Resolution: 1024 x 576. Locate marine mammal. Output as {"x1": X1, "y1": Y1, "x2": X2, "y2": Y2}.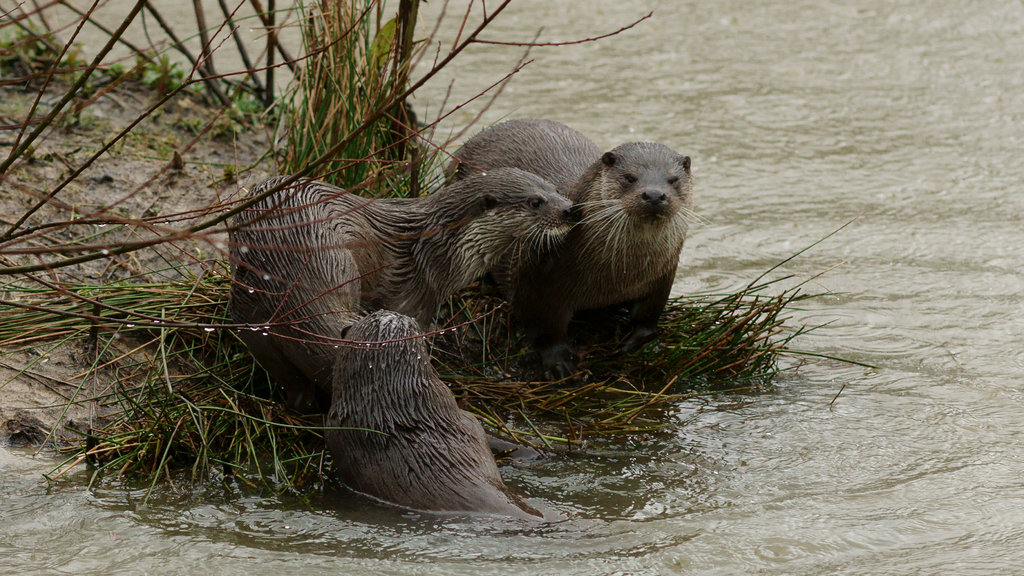
{"x1": 324, "y1": 310, "x2": 545, "y2": 524}.
